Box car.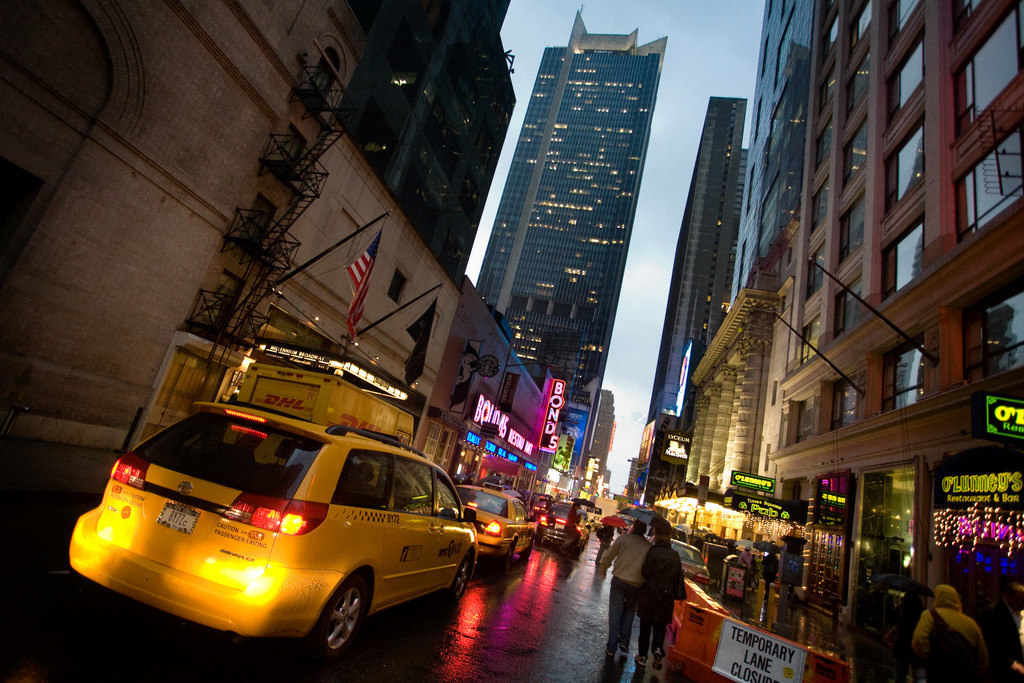
region(591, 504, 605, 531).
